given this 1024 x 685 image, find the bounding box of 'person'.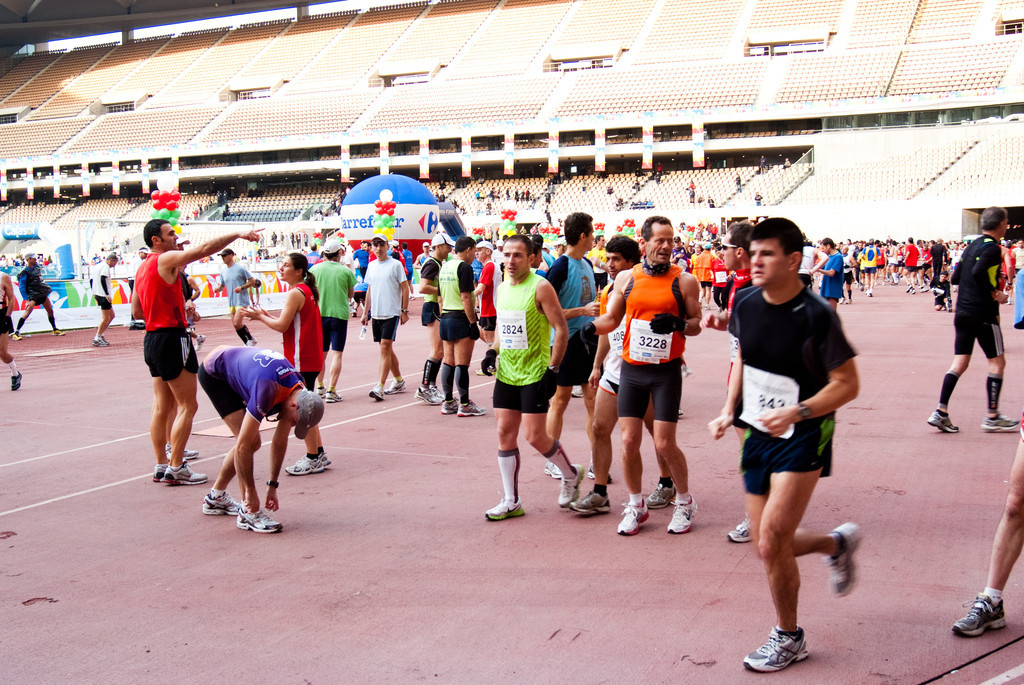
5/244/65/336.
